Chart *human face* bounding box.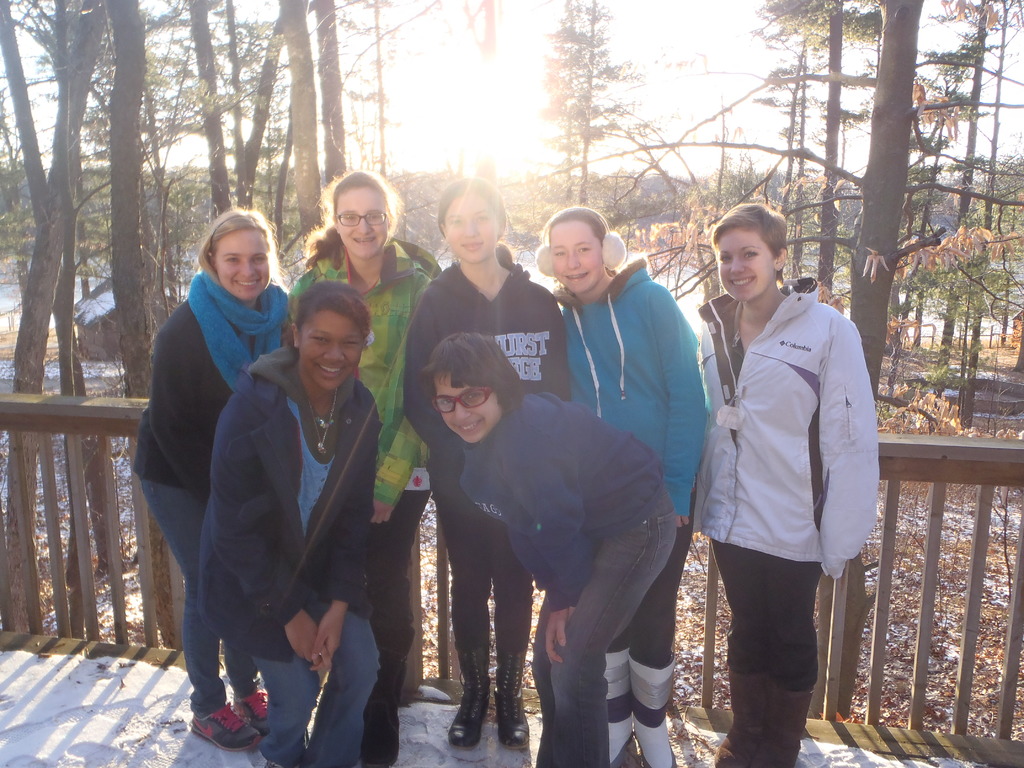
Charted: box=[216, 230, 269, 299].
